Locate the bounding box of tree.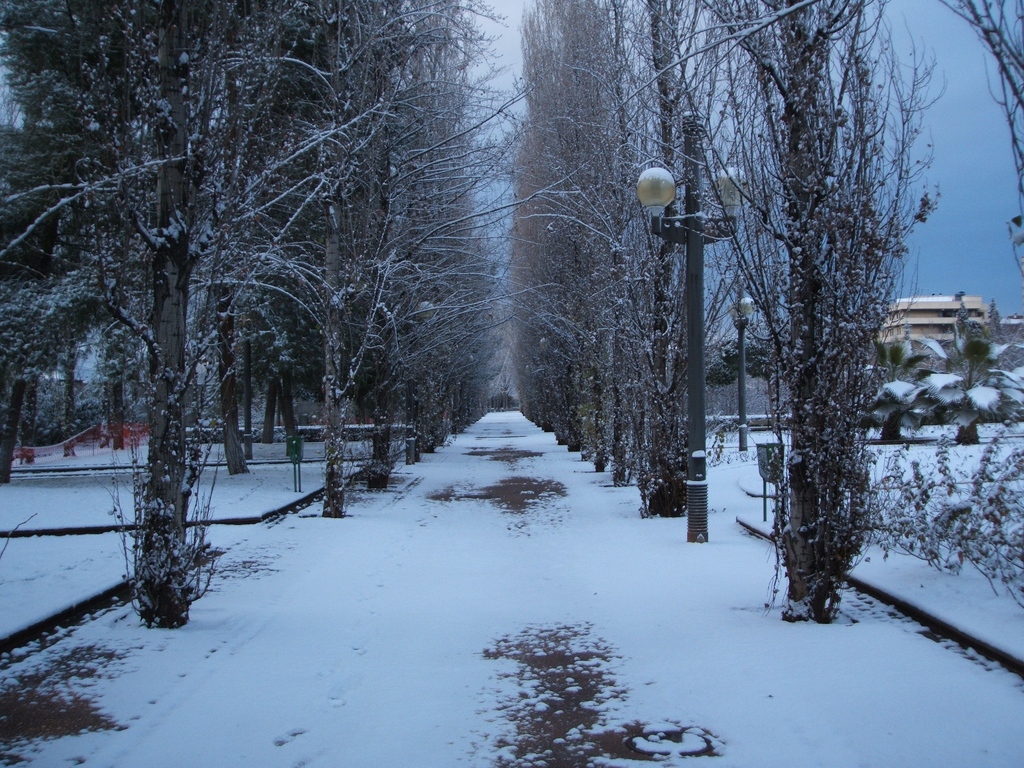
Bounding box: {"left": 0, "top": 0, "right": 326, "bottom": 636}.
